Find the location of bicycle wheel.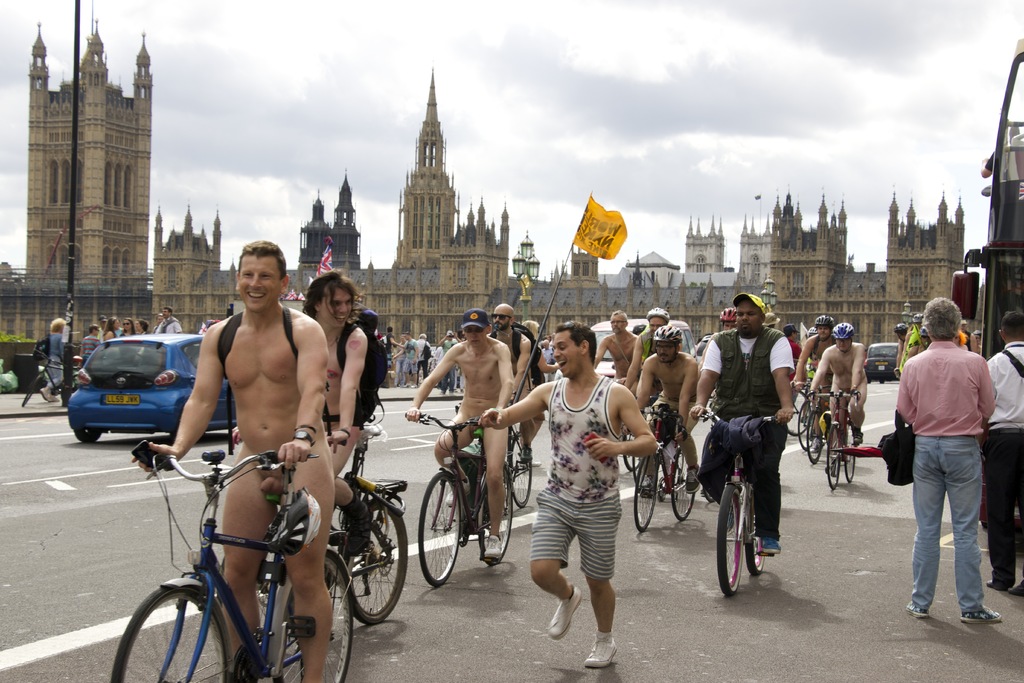
Location: pyautogui.locateOnScreen(842, 429, 861, 484).
